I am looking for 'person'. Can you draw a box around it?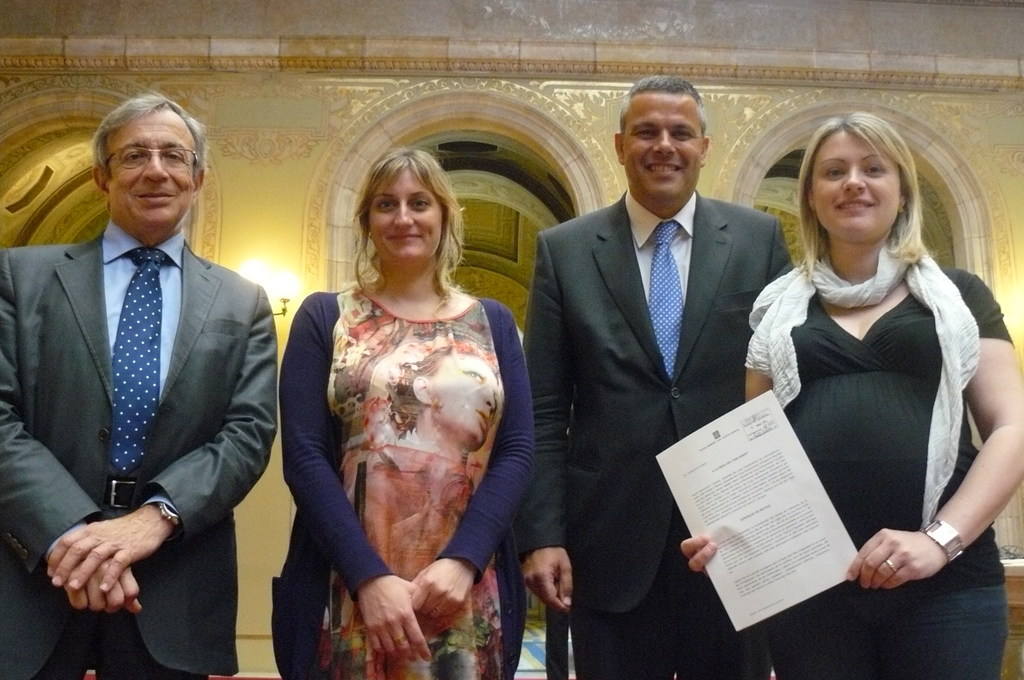
Sure, the bounding box is box=[680, 113, 1023, 679].
